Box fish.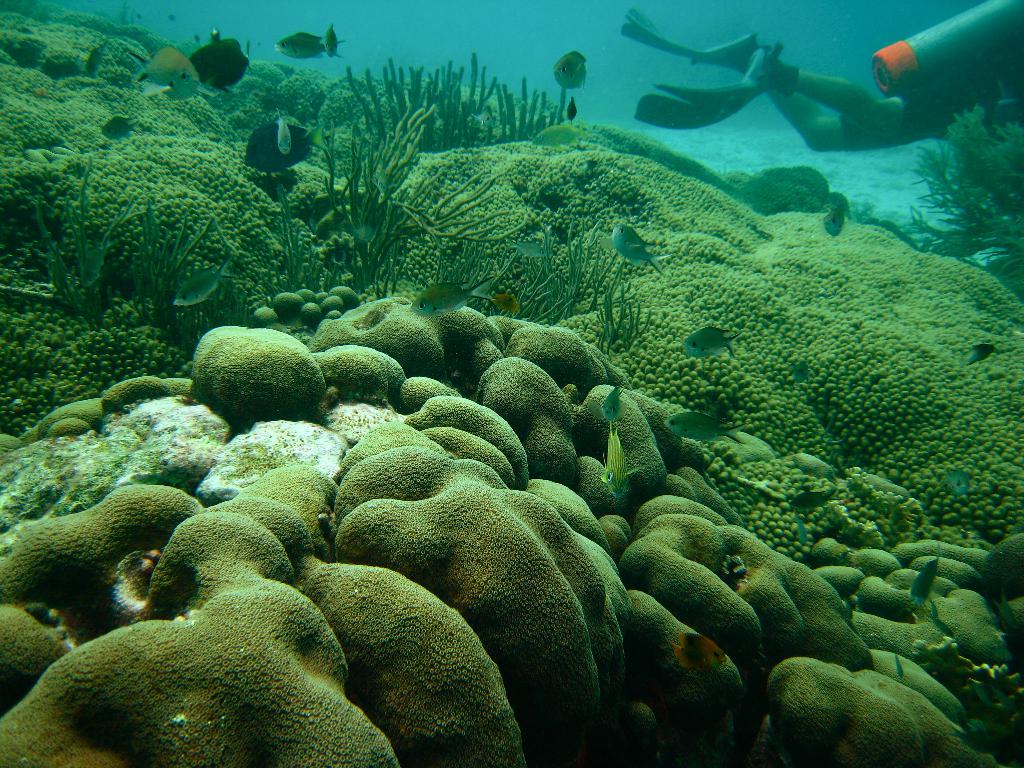
x1=275 y1=25 x2=350 y2=60.
